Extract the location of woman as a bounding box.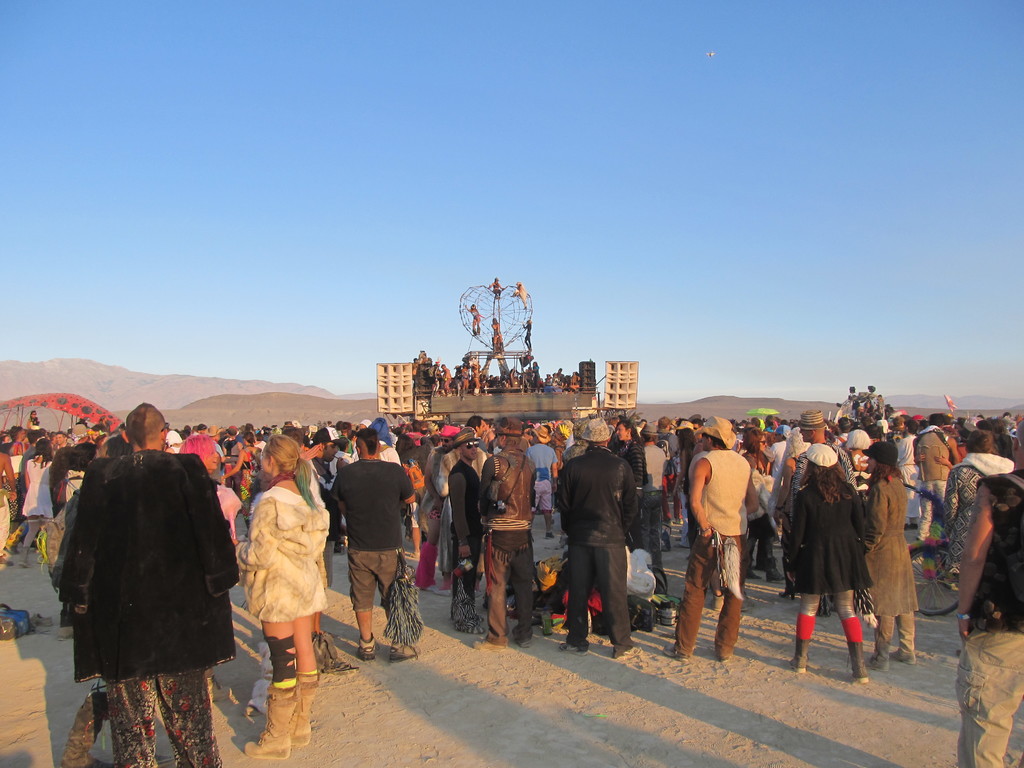
488, 275, 505, 300.
